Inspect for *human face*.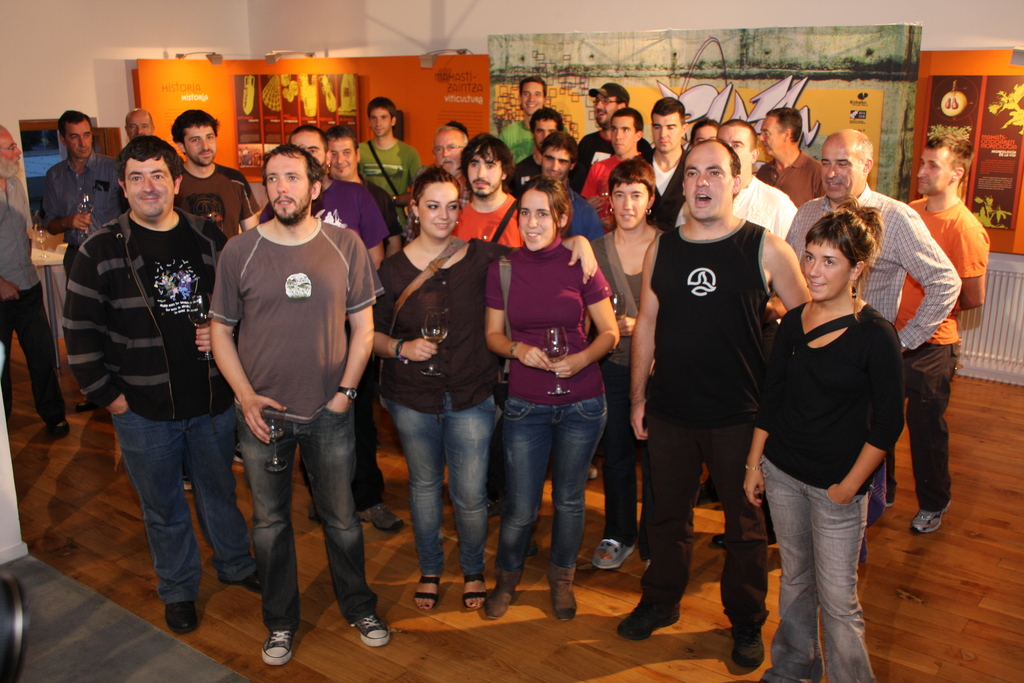
Inspection: rect(330, 139, 359, 176).
